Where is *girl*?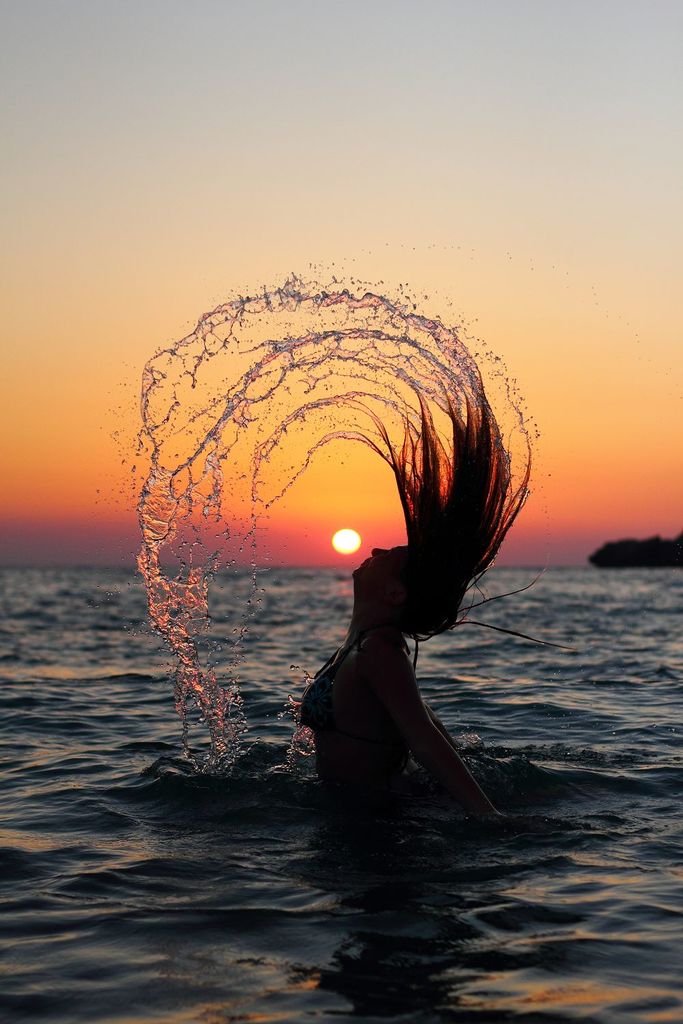
bbox=(298, 366, 576, 830).
